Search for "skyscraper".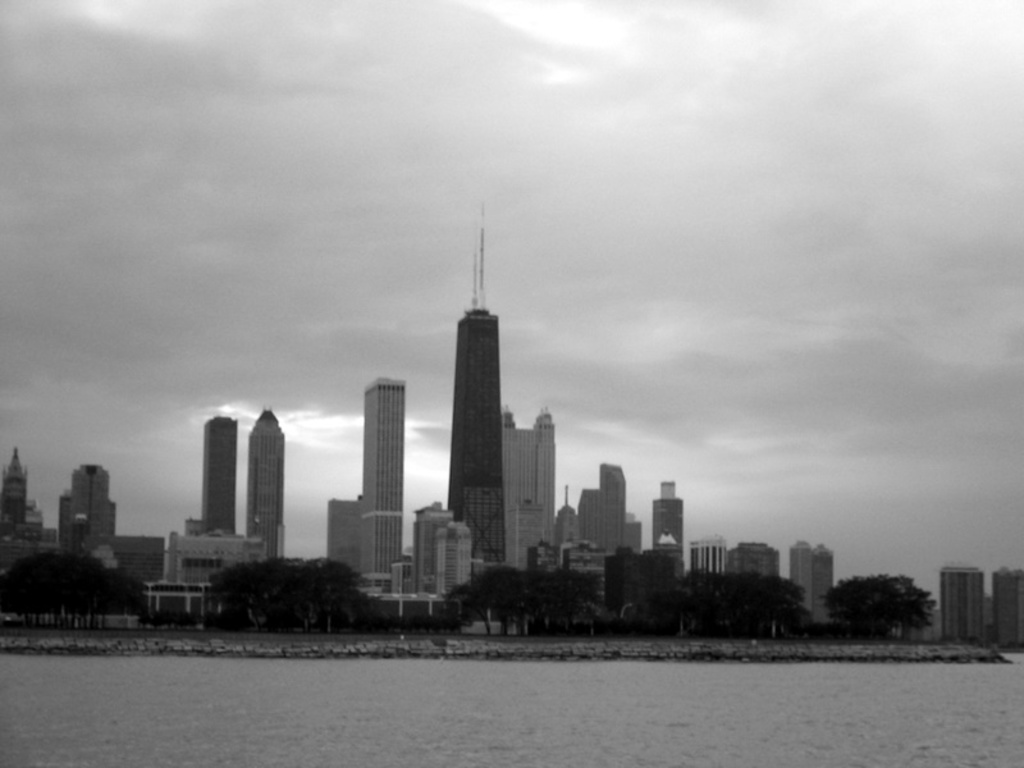
Found at x1=326 y1=500 x2=366 y2=580.
